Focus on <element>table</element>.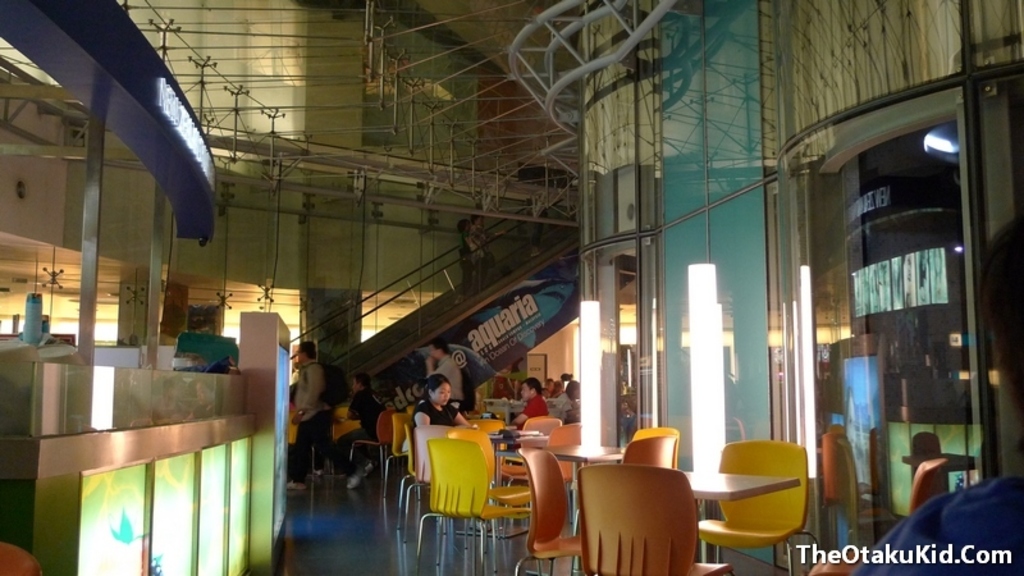
Focused at region(676, 462, 803, 503).
